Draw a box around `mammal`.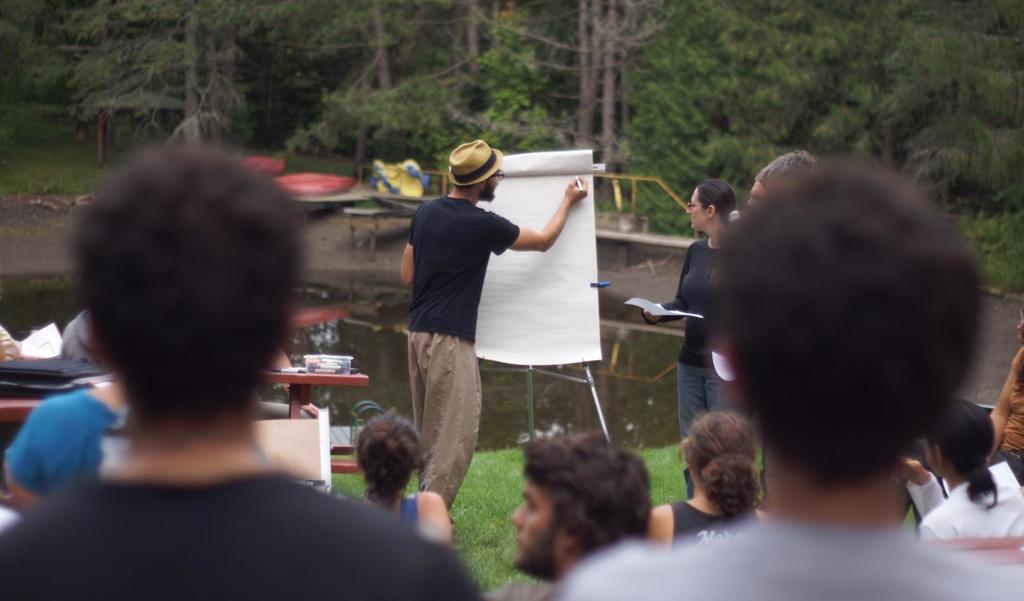
locate(643, 179, 741, 494).
